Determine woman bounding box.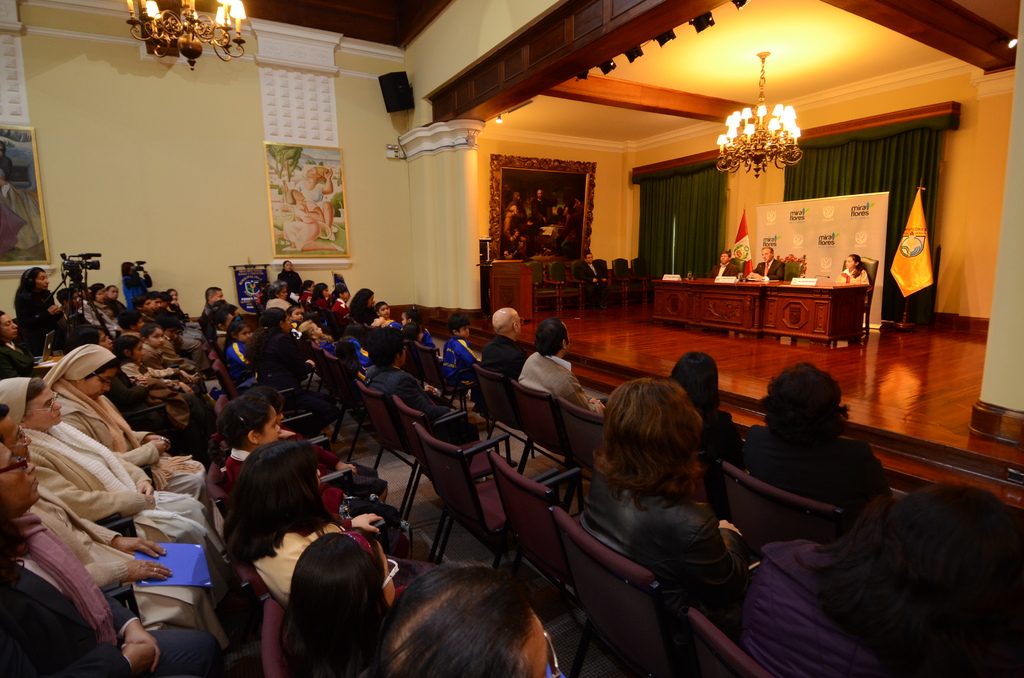
Determined: [740,481,1023,677].
